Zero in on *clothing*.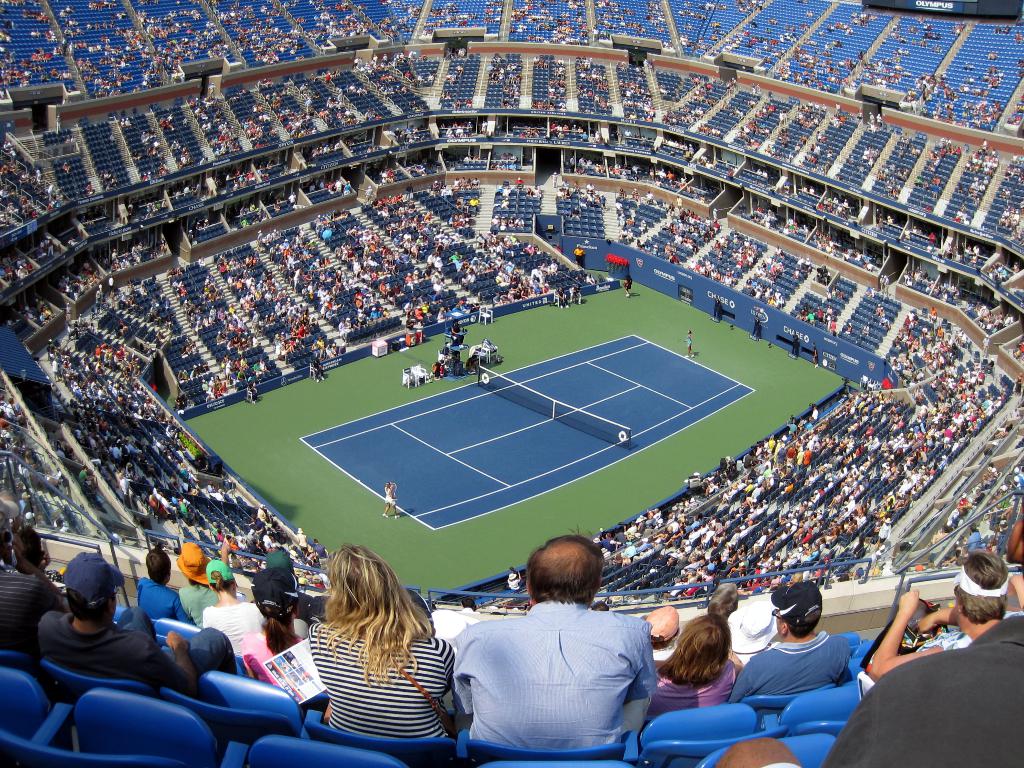
Zeroed in: rect(822, 614, 1023, 767).
